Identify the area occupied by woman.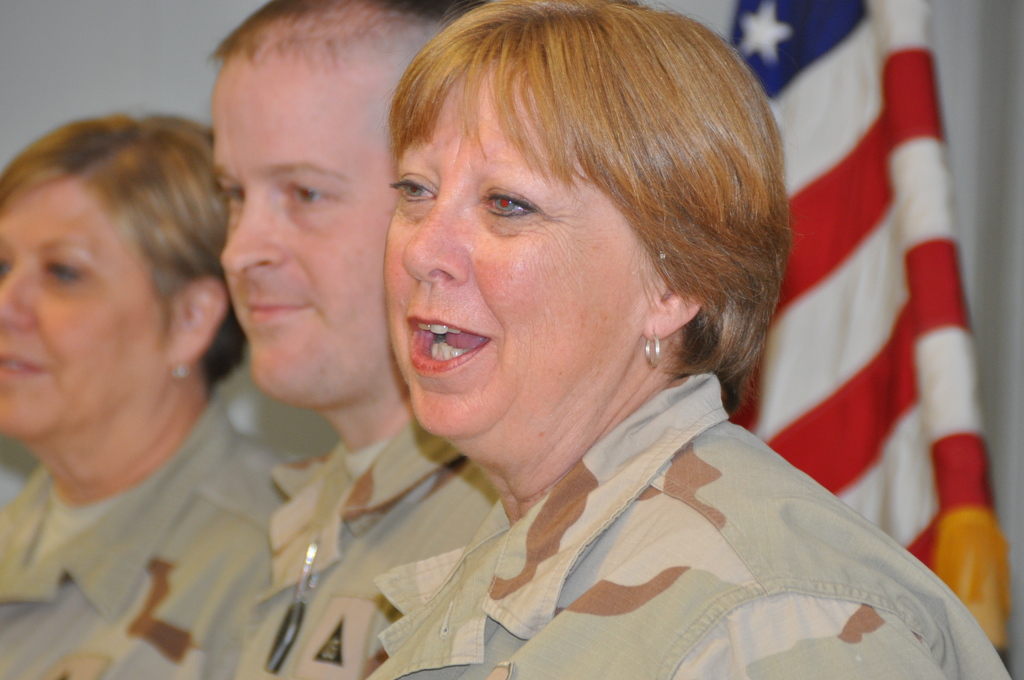
Area: [left=0, top=106, right=300, bottom=679].
